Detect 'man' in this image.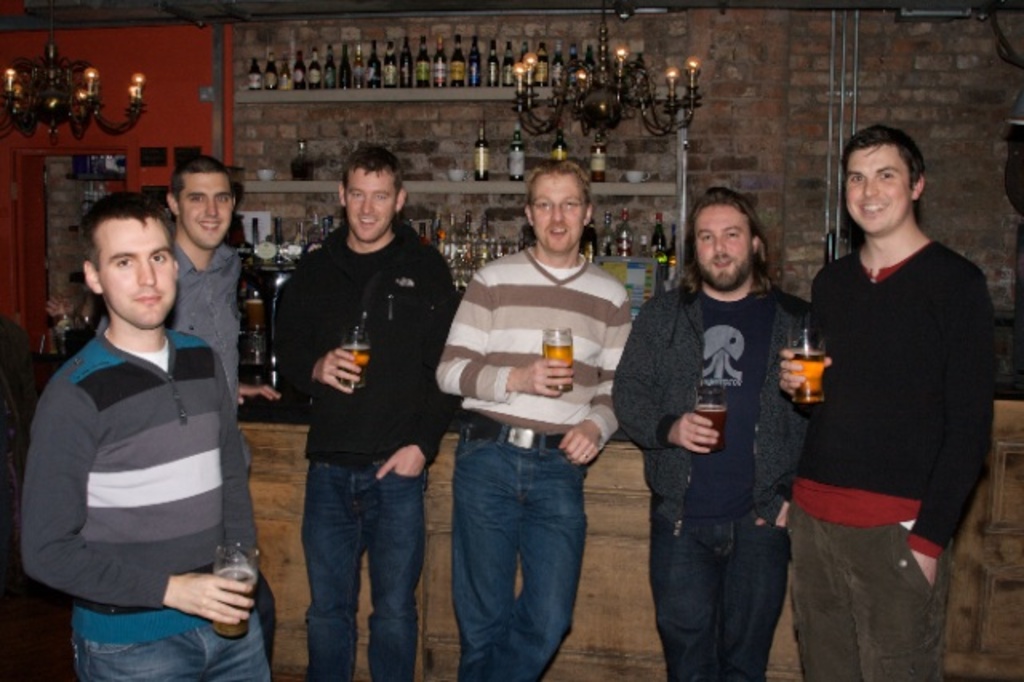
Detection: Rect(438, 157, 642, 677).
